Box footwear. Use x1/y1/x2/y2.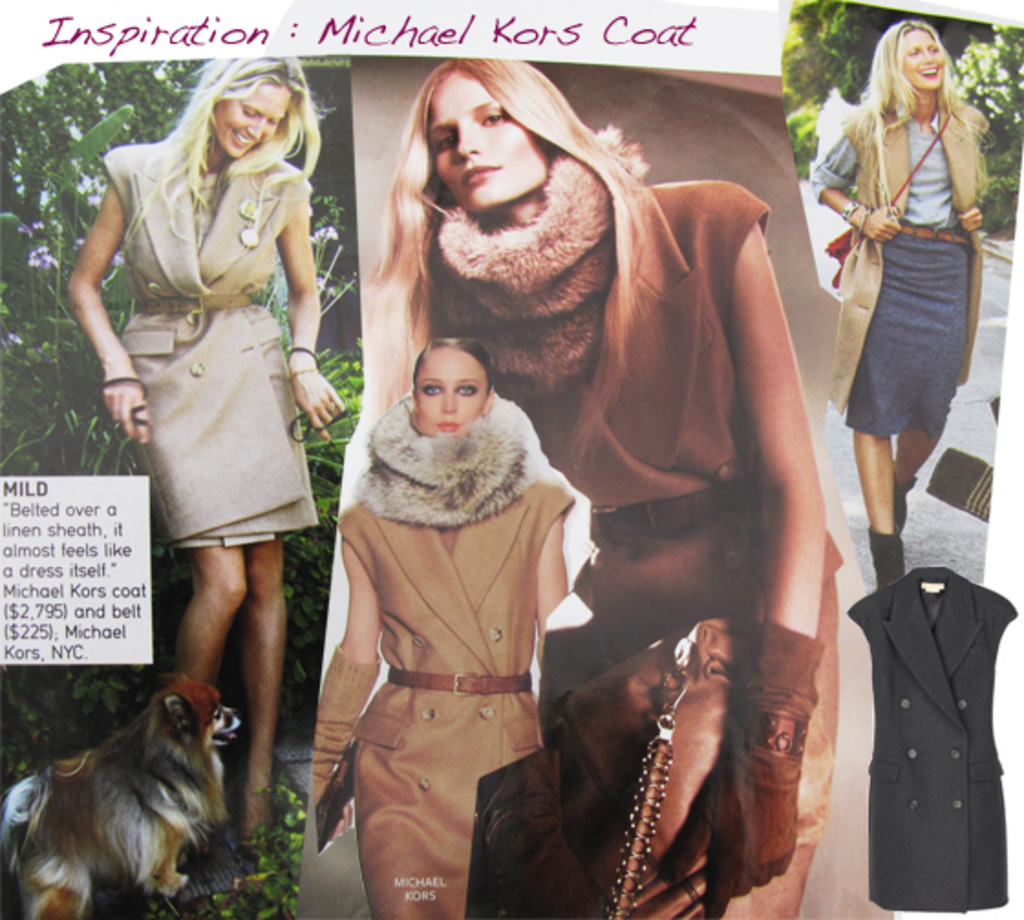
894/470/909/532.
